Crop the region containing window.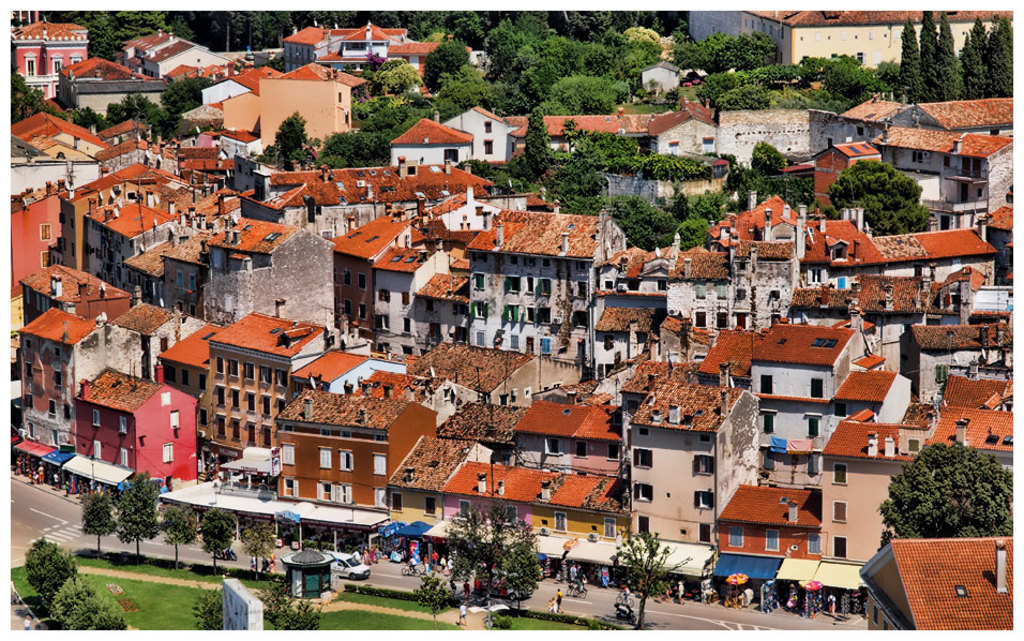
Crop region: x1=604 y1=278 x2=615 y2=290.
